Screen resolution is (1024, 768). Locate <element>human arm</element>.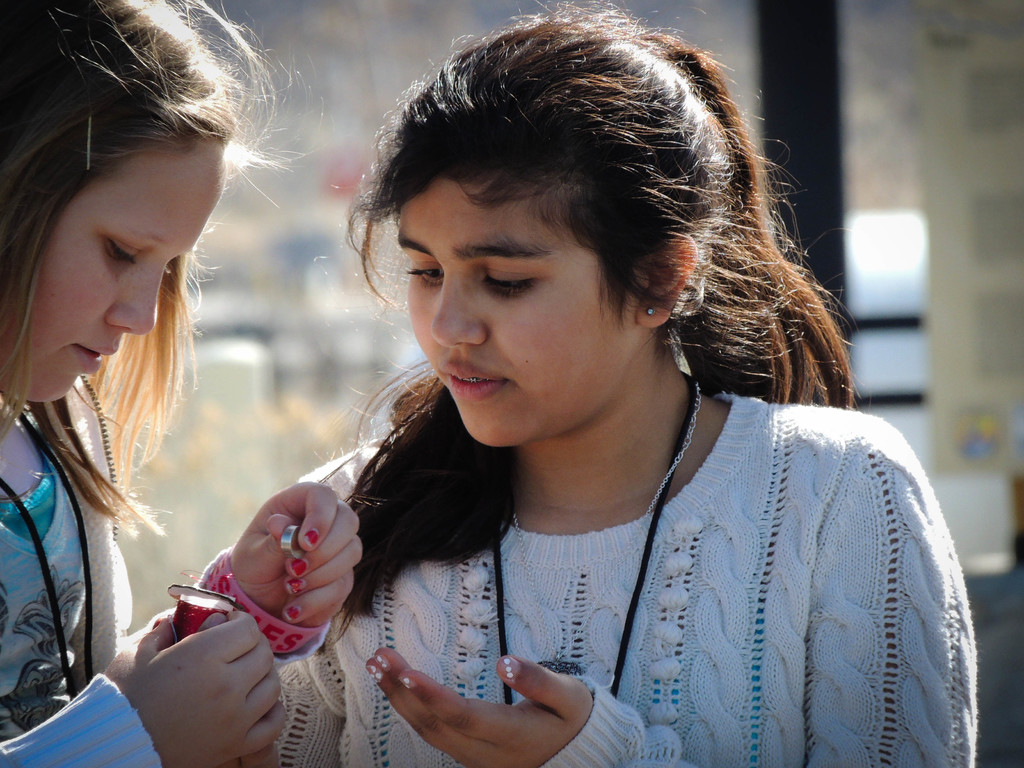
locate(0, 609, 289, 765).
